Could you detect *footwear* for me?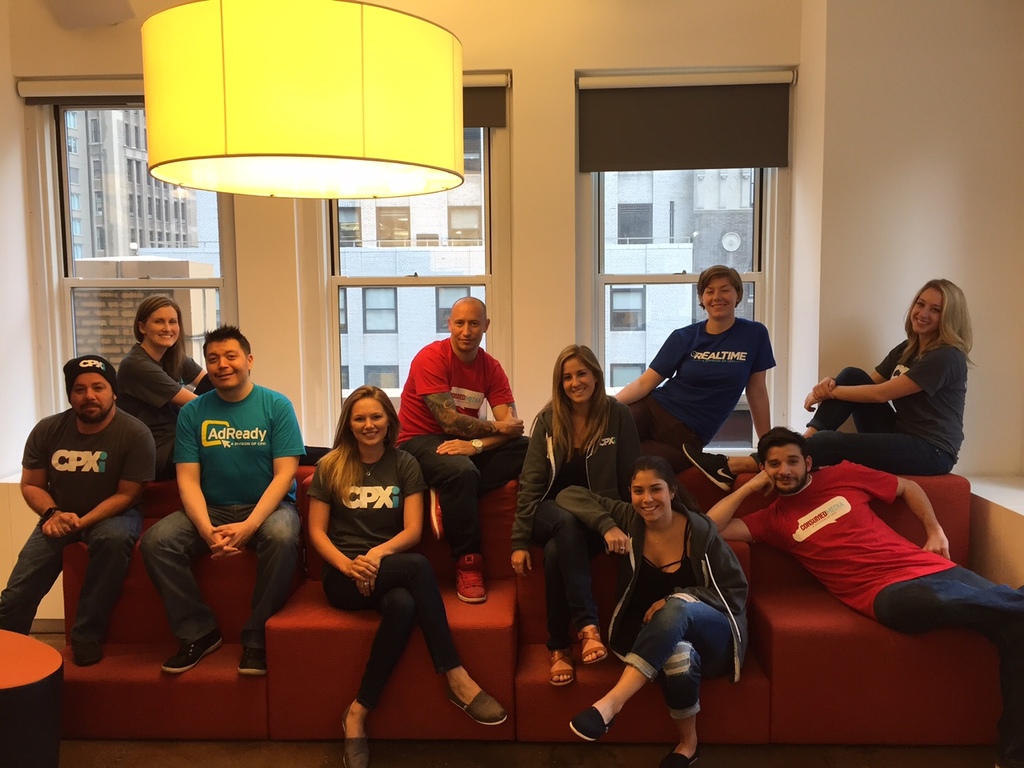
Detection result: (658, 740, 708, 767).
